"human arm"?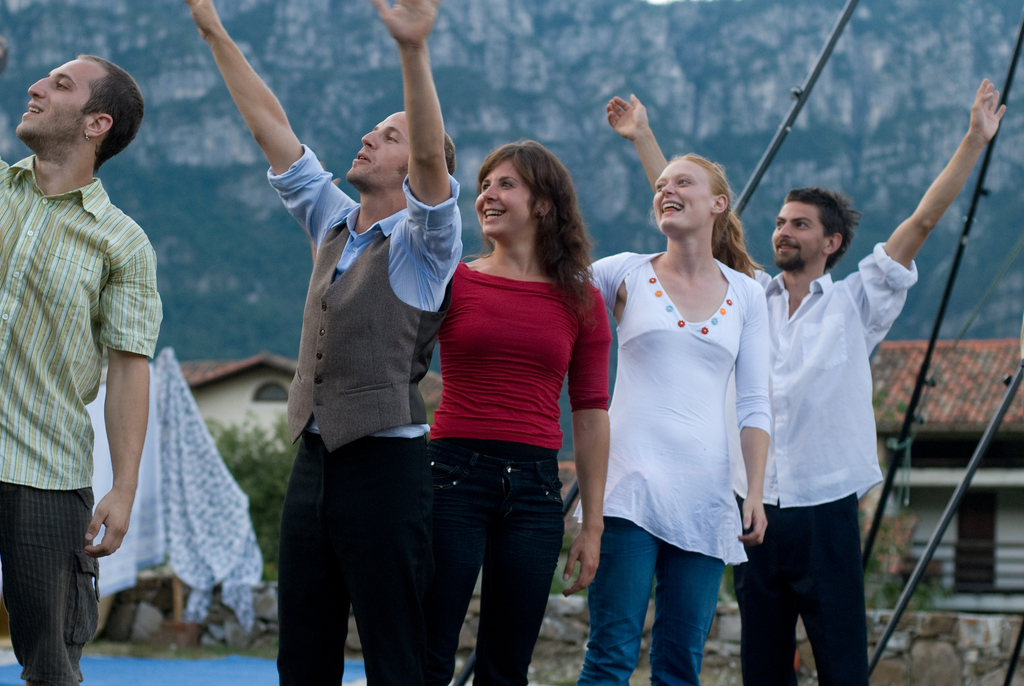
l=732, t=284, r=775, b=544
